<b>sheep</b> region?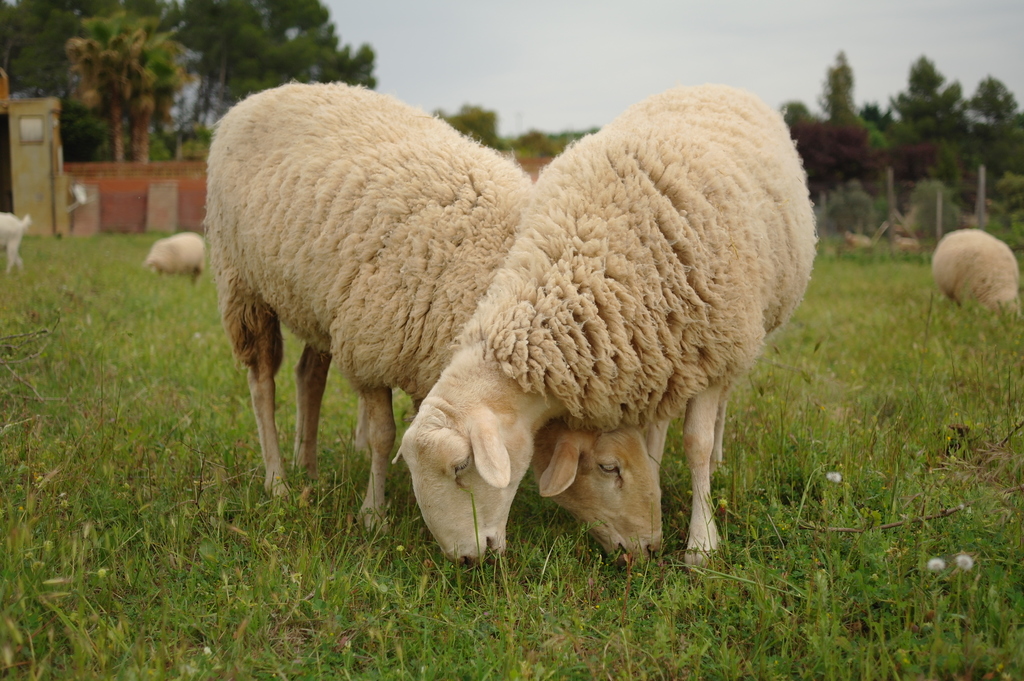
{"left": 390, "top": 78, "right": 818, "bottom": 584}
